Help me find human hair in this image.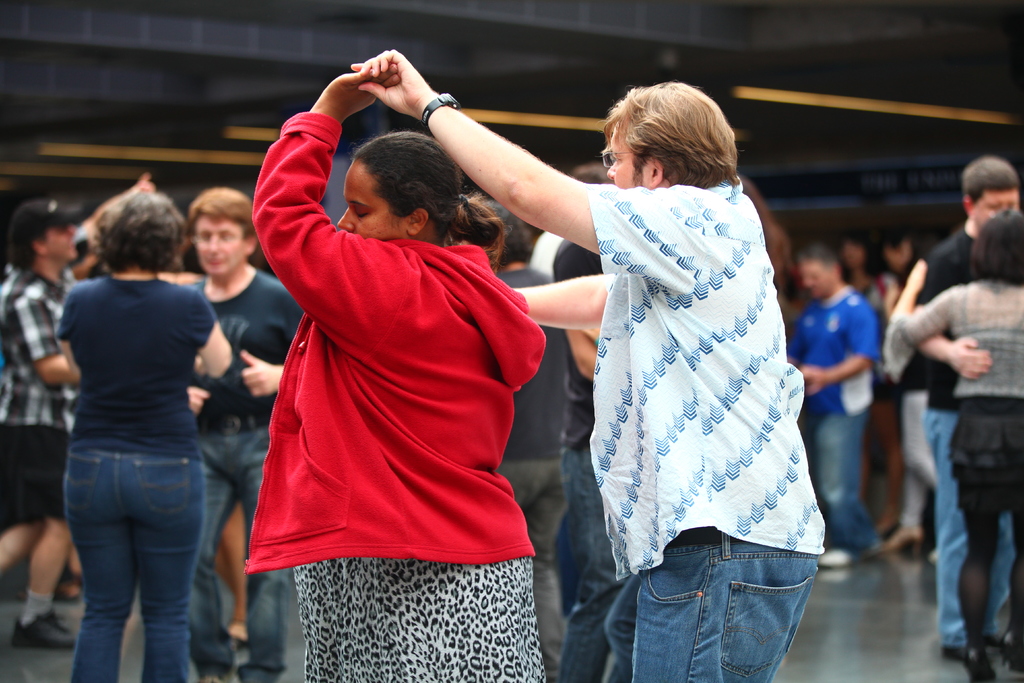
Found it: pyautogui.locateOnScreen(355, 131, 504, 267).
